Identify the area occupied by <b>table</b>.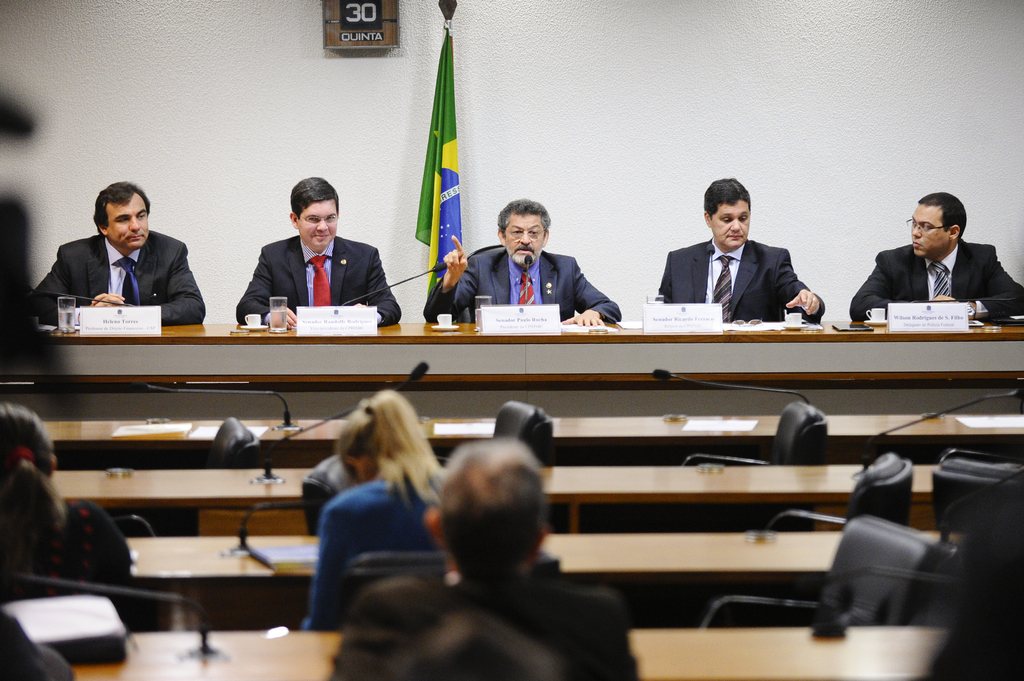
Area: locate(54, 461, 940, 533).
